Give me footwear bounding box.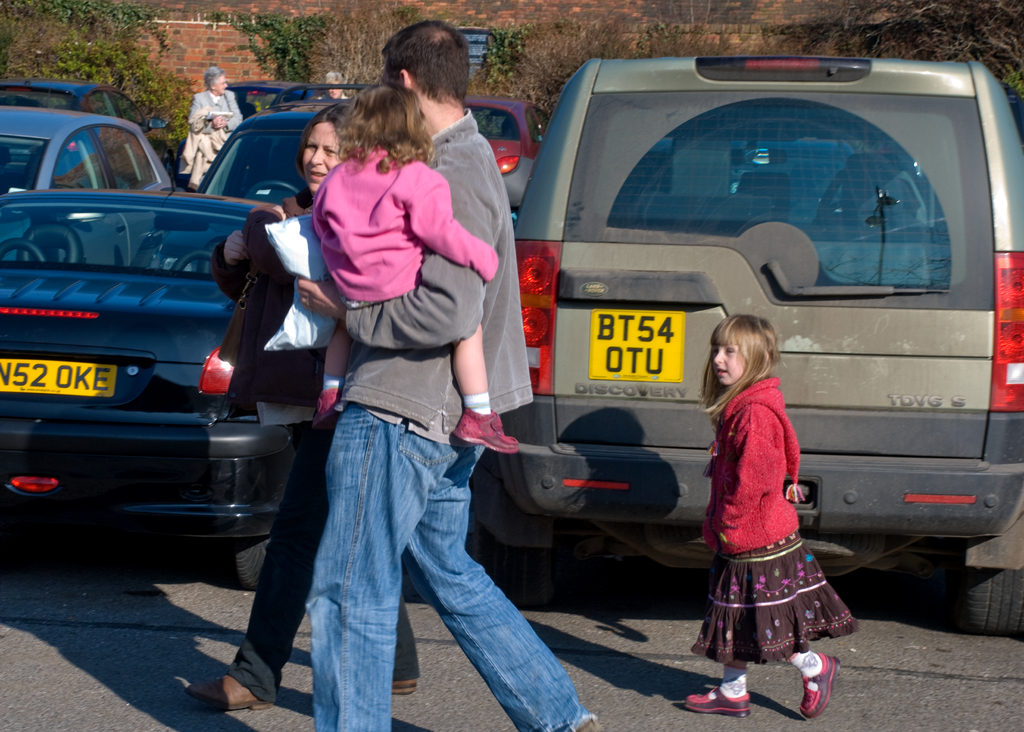
569,715,602,731.
